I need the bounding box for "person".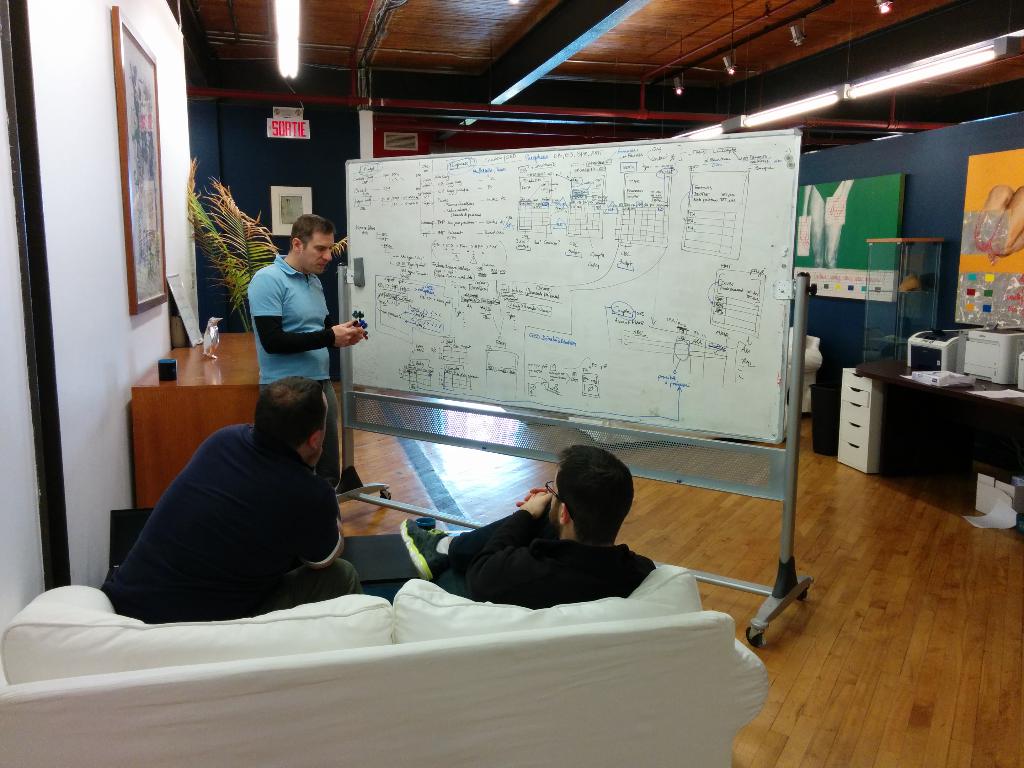
Here it is: (x1=397, y1=442, x2=655, y2=611).
